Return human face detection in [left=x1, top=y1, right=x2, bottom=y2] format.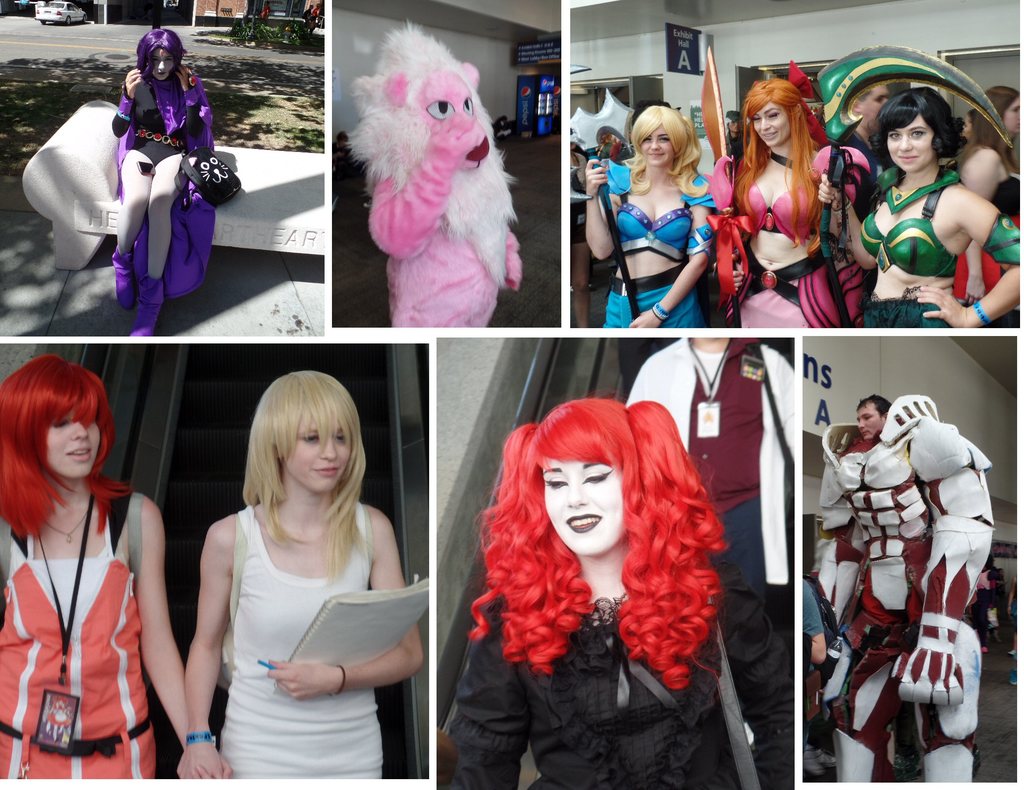
[left=853, top=399, right=884, bottom=442].
